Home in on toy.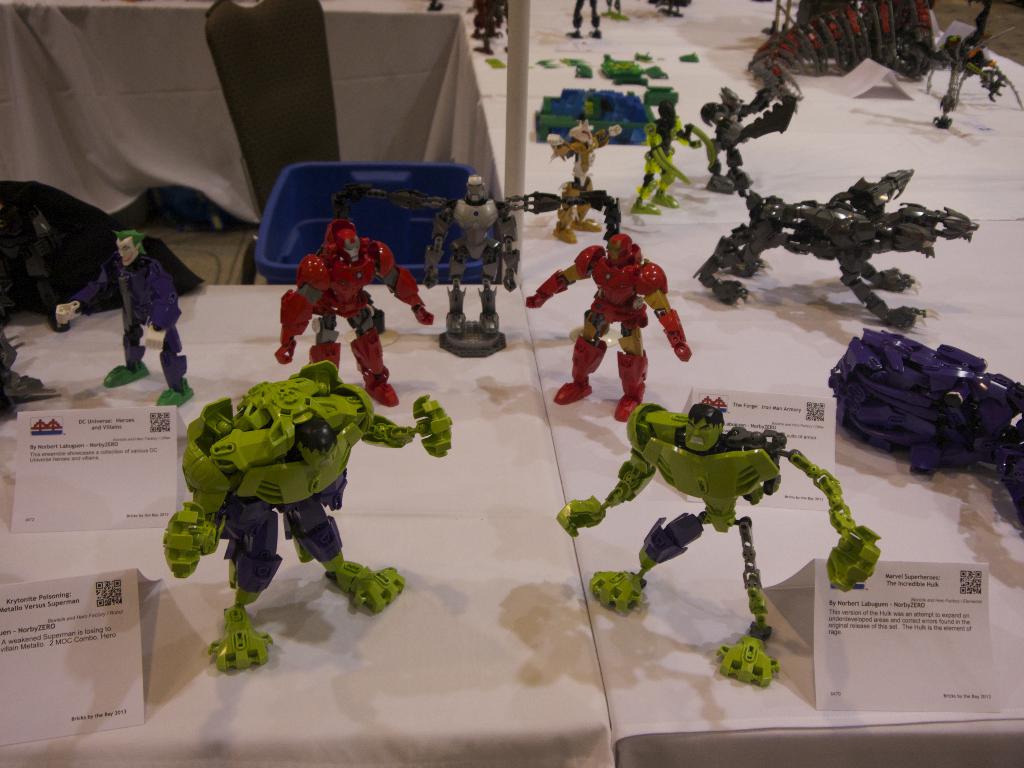
Homed in at left=55, top=230, right=198, bottom=406.
